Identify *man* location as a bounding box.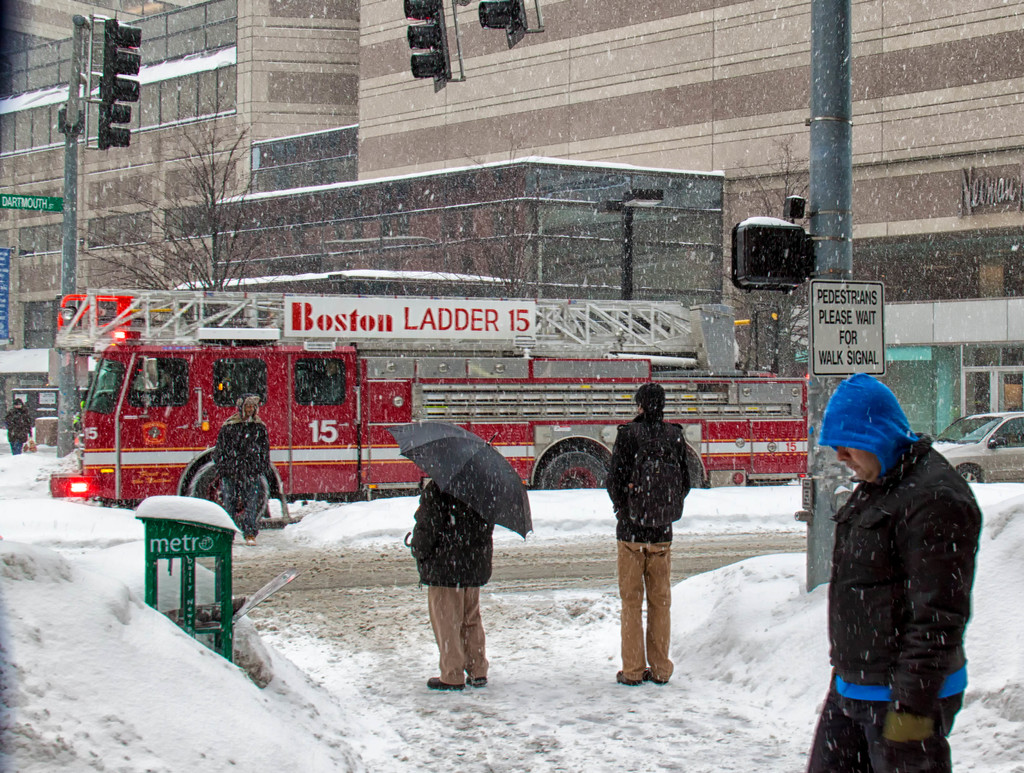
<box>600,367,696,694</box>.
